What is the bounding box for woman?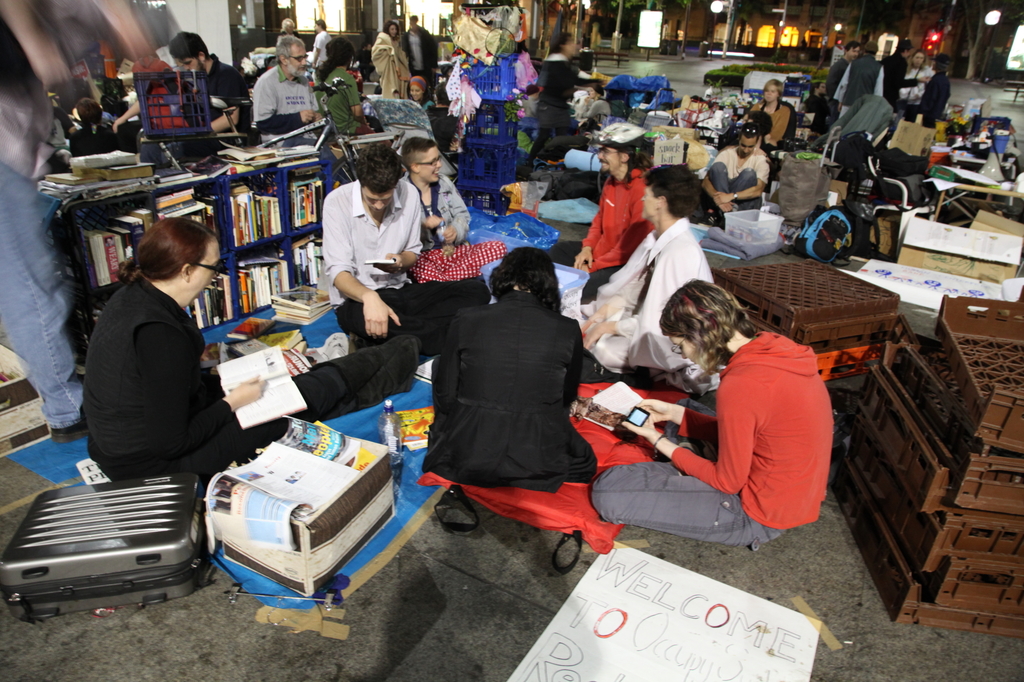
<bbox>403, 72, 439, 116</bbox>.
